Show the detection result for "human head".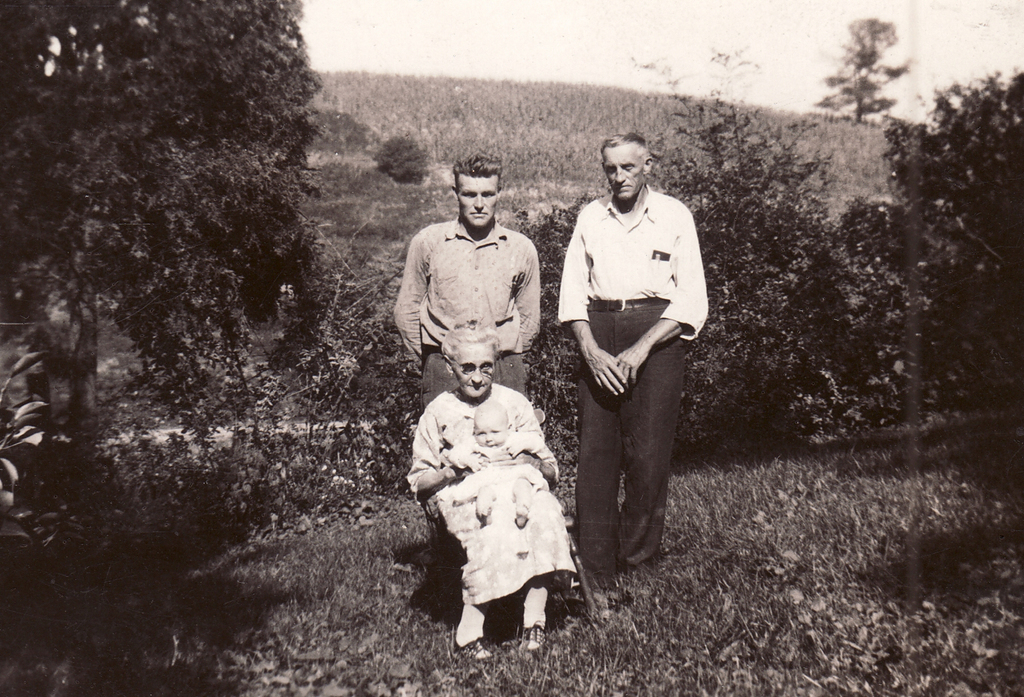
{"left": 440, "top": 155, "right": 515, "bottom": 225}.
